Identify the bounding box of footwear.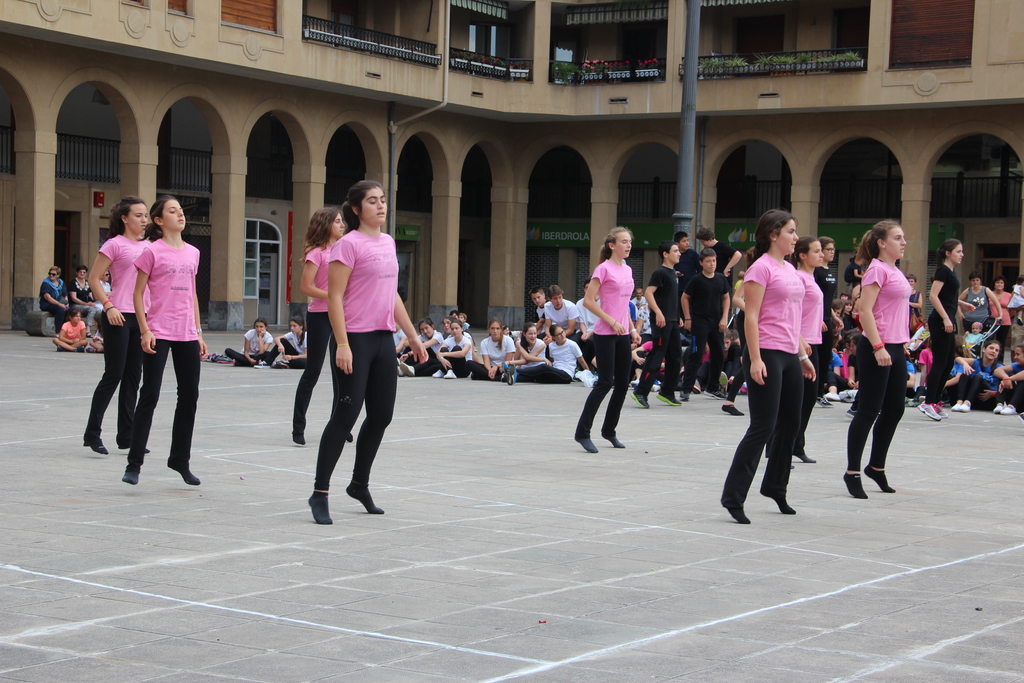
945 393 963 409.
